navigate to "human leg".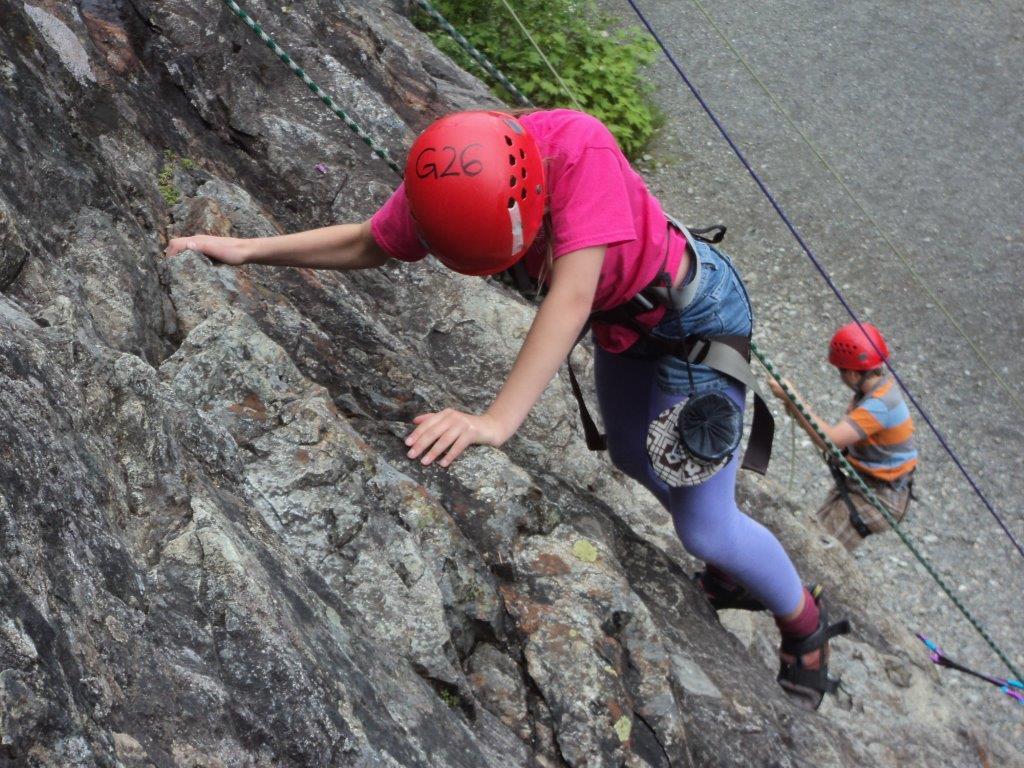
Navigation target: [813, 480, 907, 556].
